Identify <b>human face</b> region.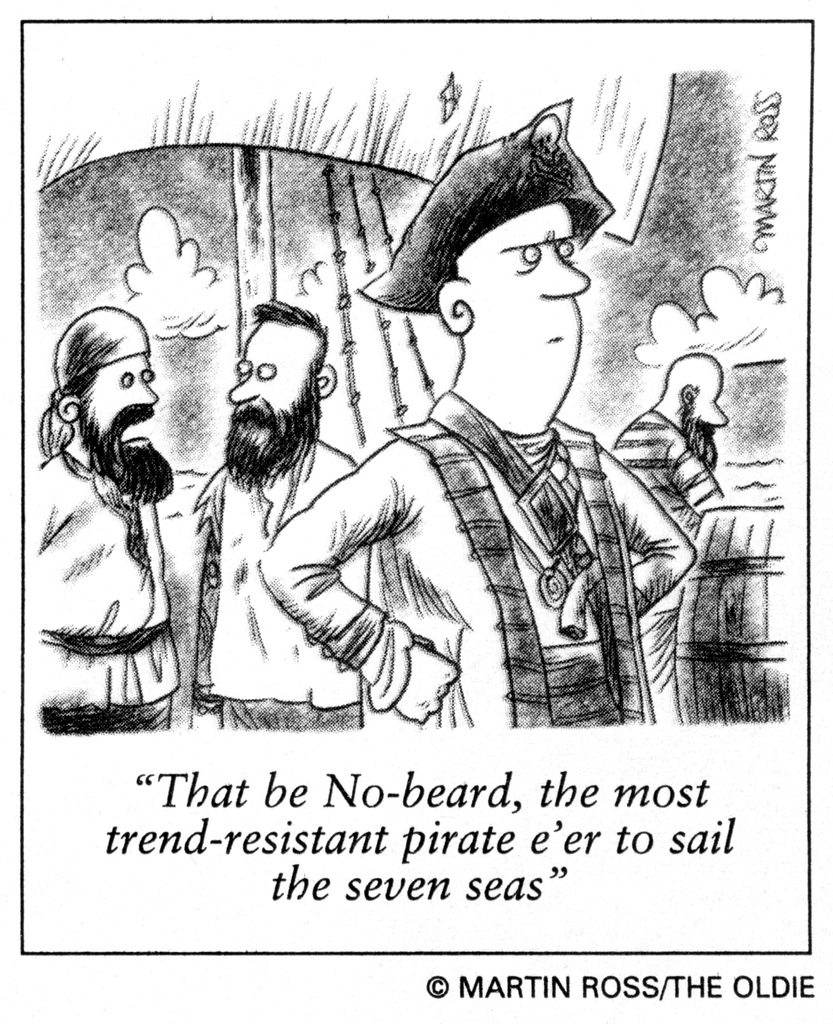
Region: region(680, 379, 727, 481).
